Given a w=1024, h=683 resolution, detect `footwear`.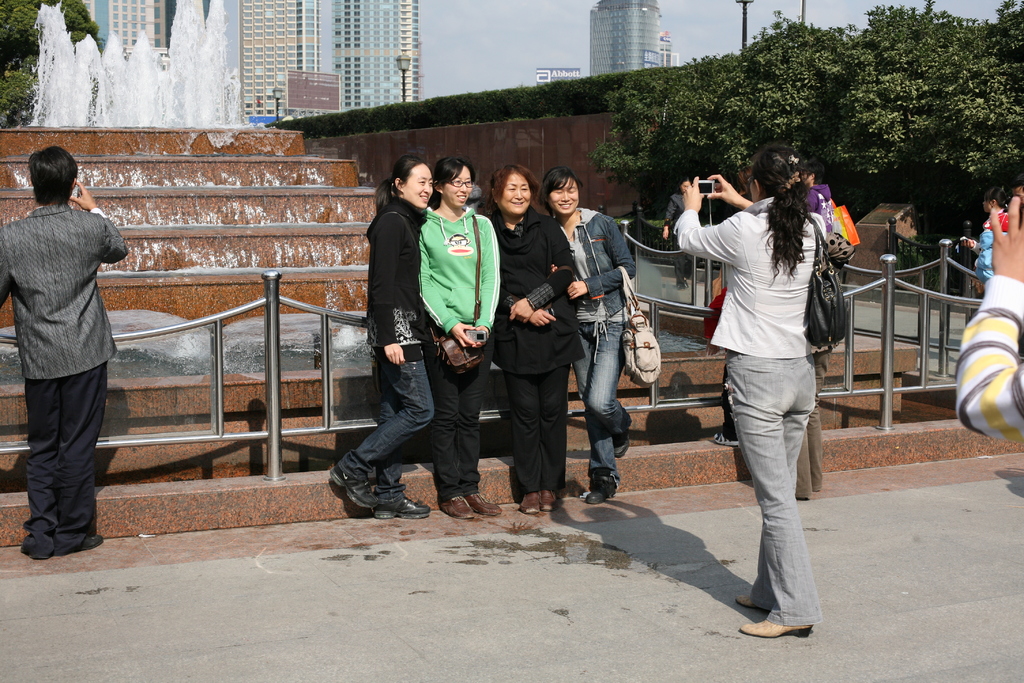
crop(738, 588, 772, 612).
